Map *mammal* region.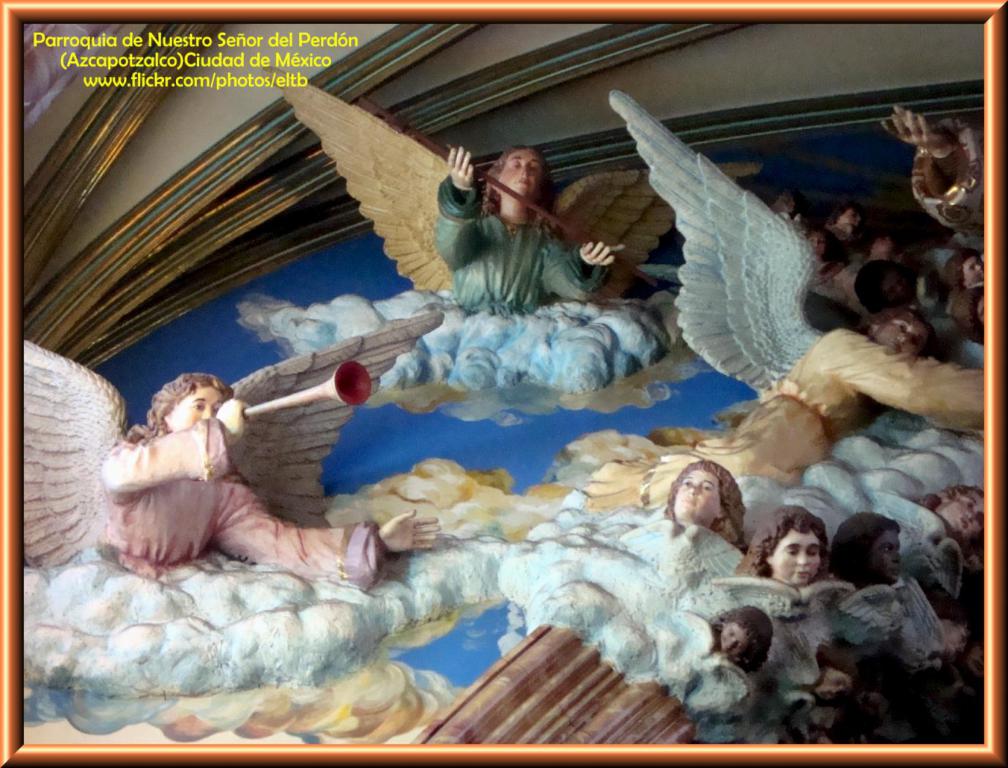
Mapped to [942, 247, 987, 343].
